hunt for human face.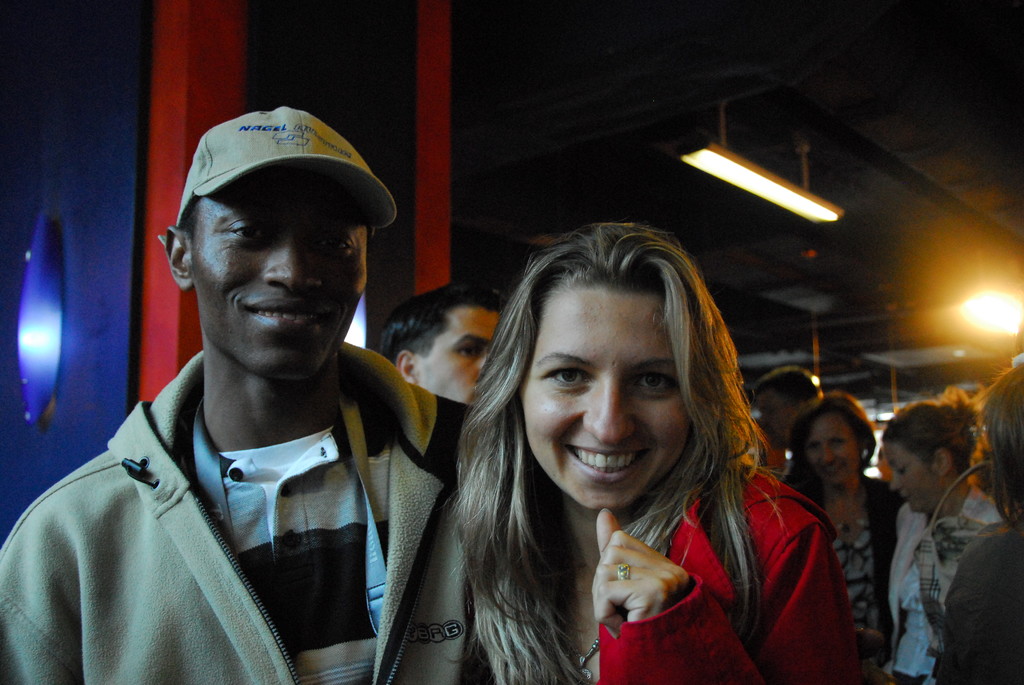
Hunted down at crop(516, 283, 689, 512).
